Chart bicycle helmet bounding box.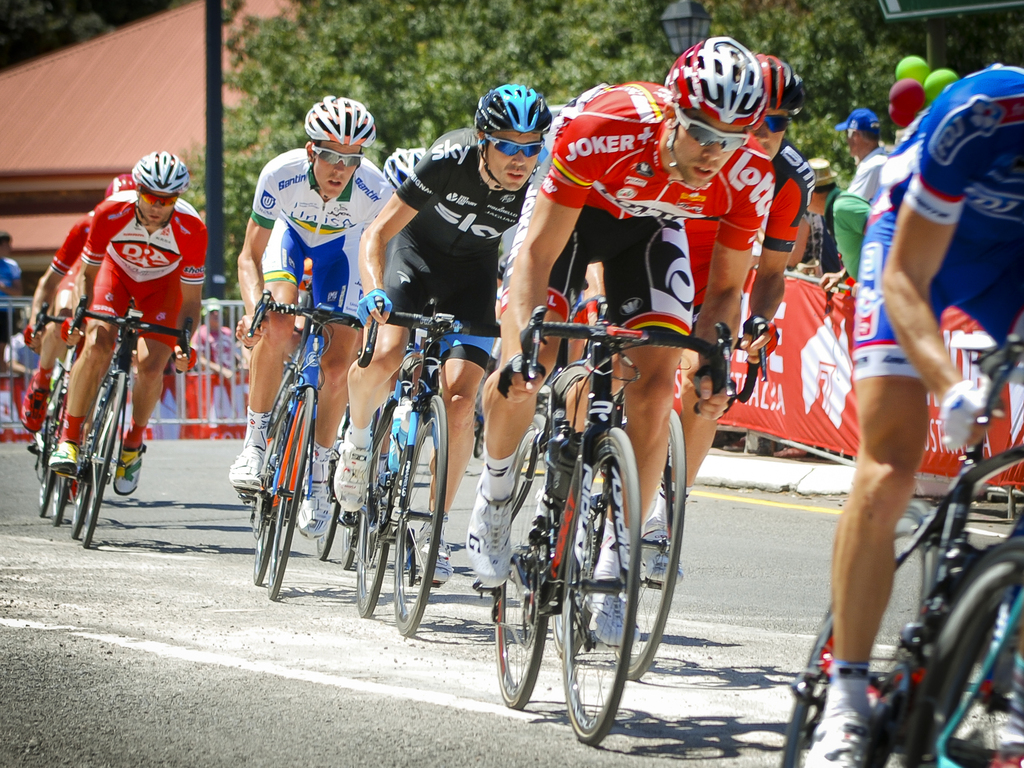
Charted: 107:173:133:193.
